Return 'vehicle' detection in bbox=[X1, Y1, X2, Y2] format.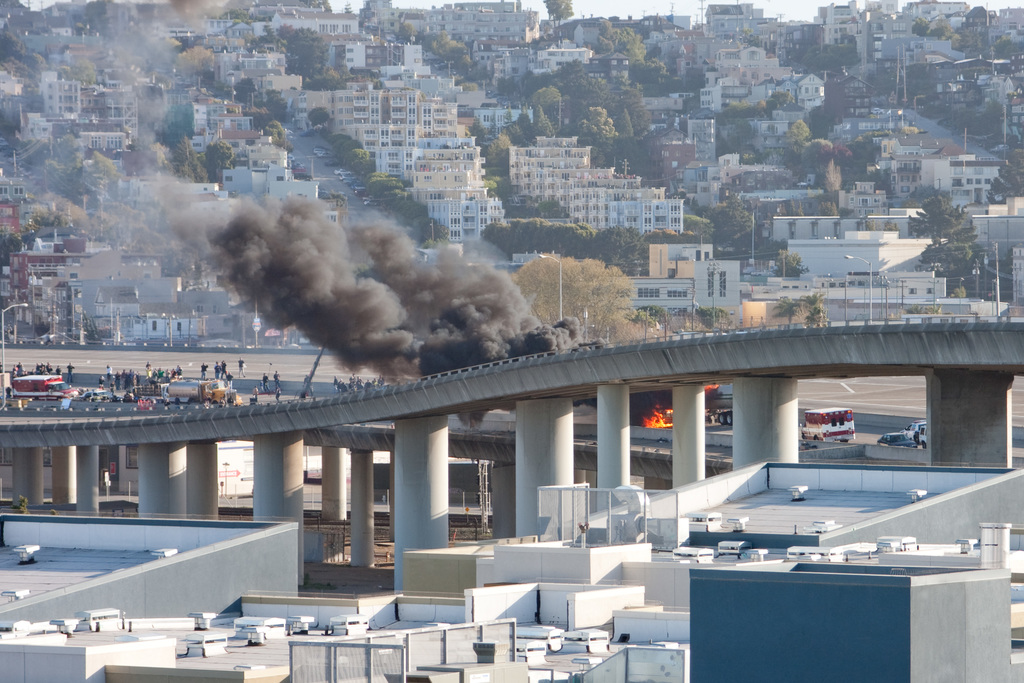
bbox=[802, 407, 856, 444].
